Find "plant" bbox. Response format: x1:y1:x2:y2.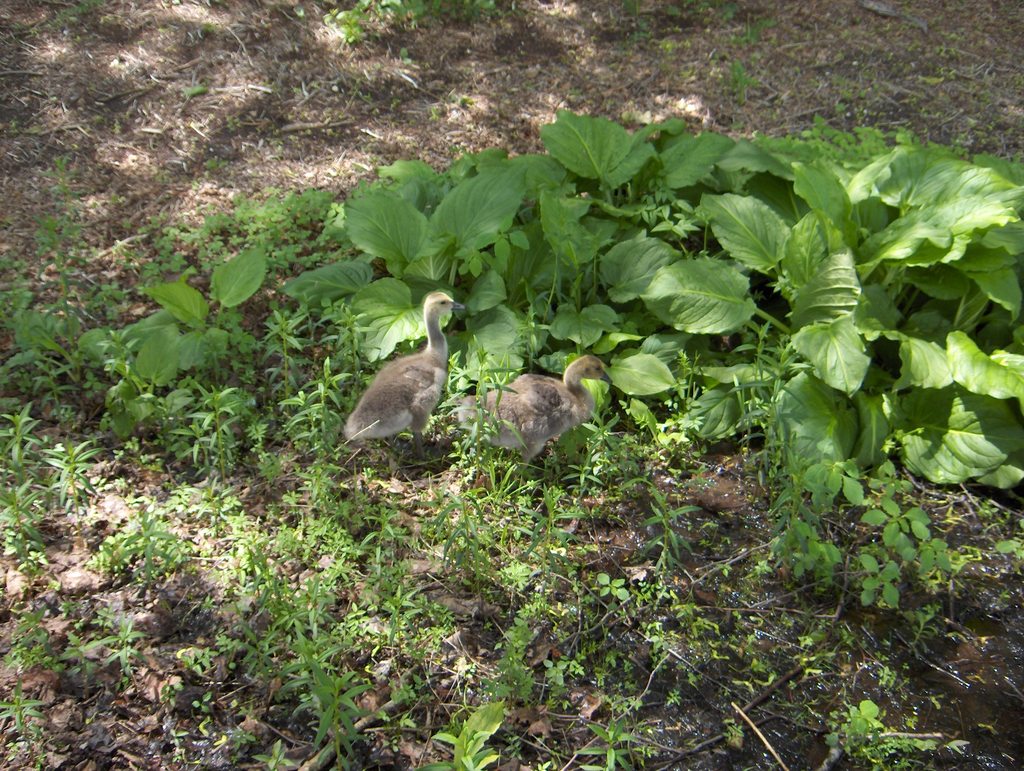
45:430:111:518.
